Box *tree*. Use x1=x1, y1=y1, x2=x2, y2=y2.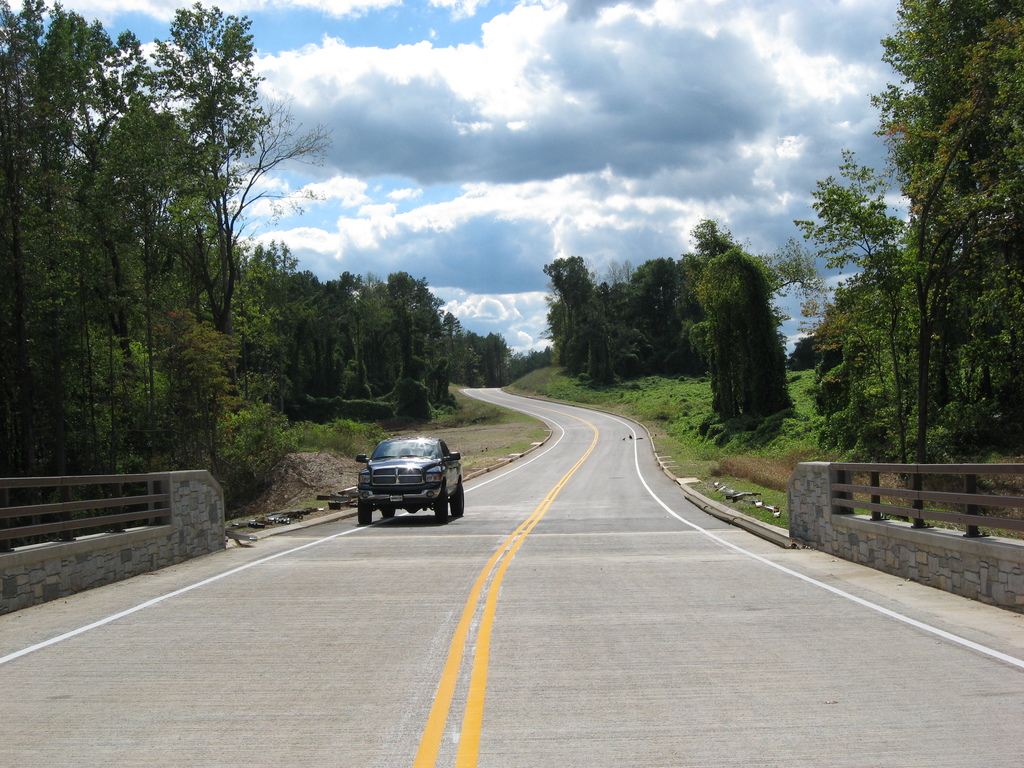
x1=276, y1=264, x2=324, y2=419.
